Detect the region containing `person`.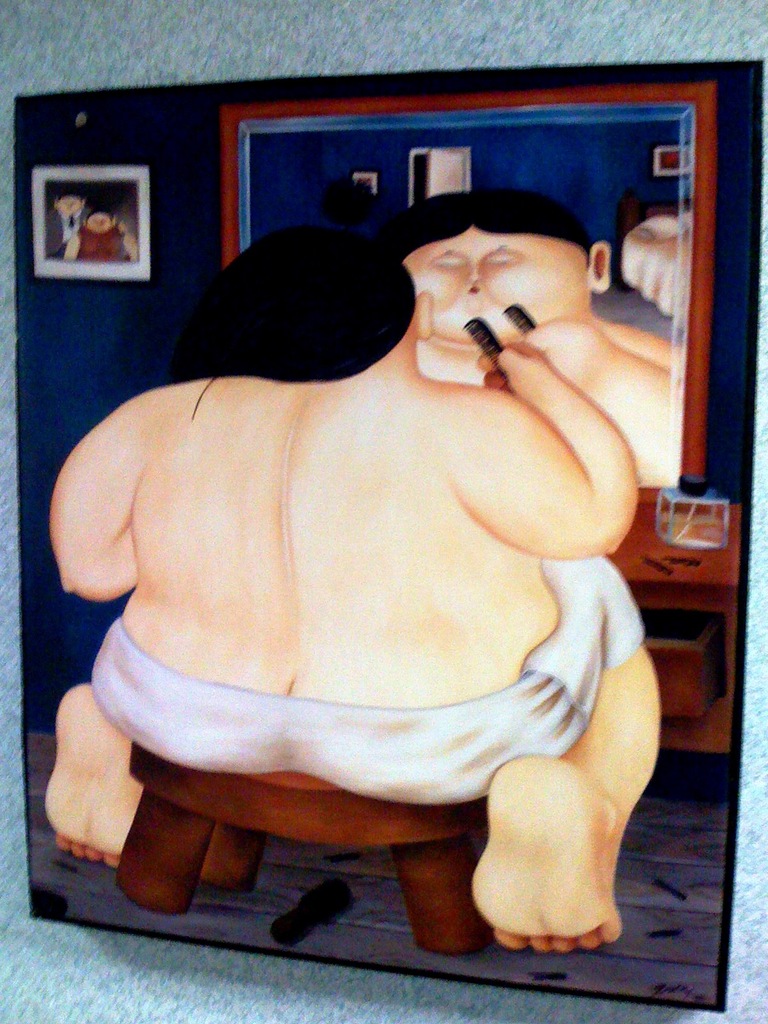
{"x1": 41, "y1": 89, "x2": 687, "y2": 992}.
